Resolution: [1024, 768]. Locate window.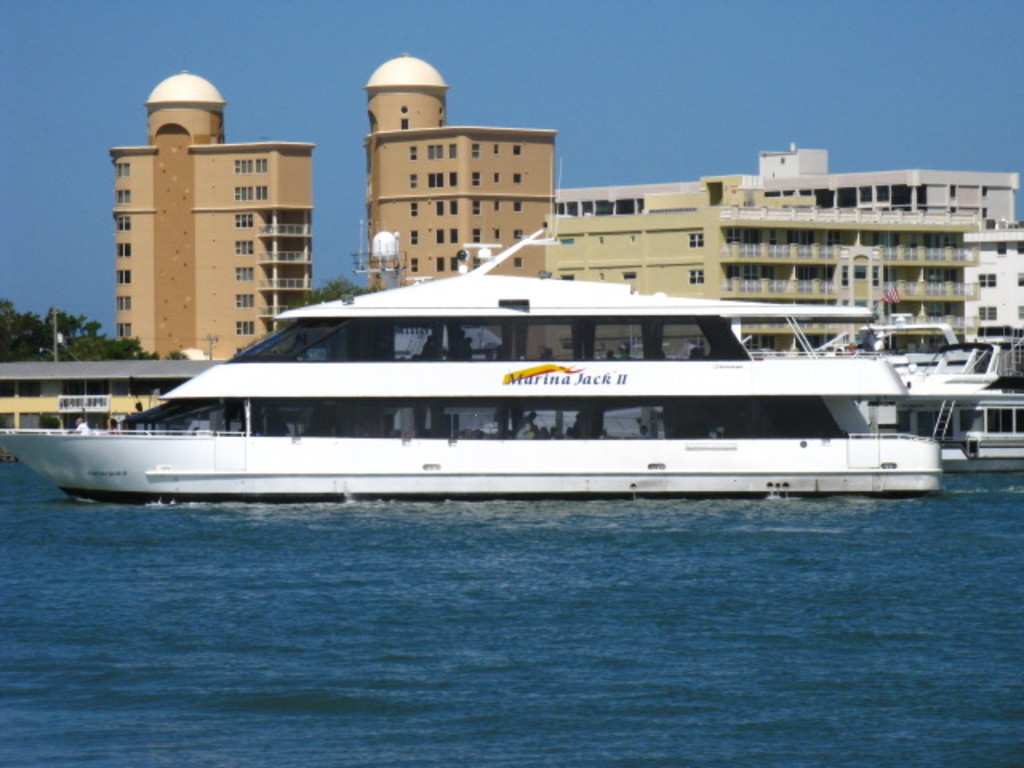
x1=230, y1=240, x2=254, y2=261.
